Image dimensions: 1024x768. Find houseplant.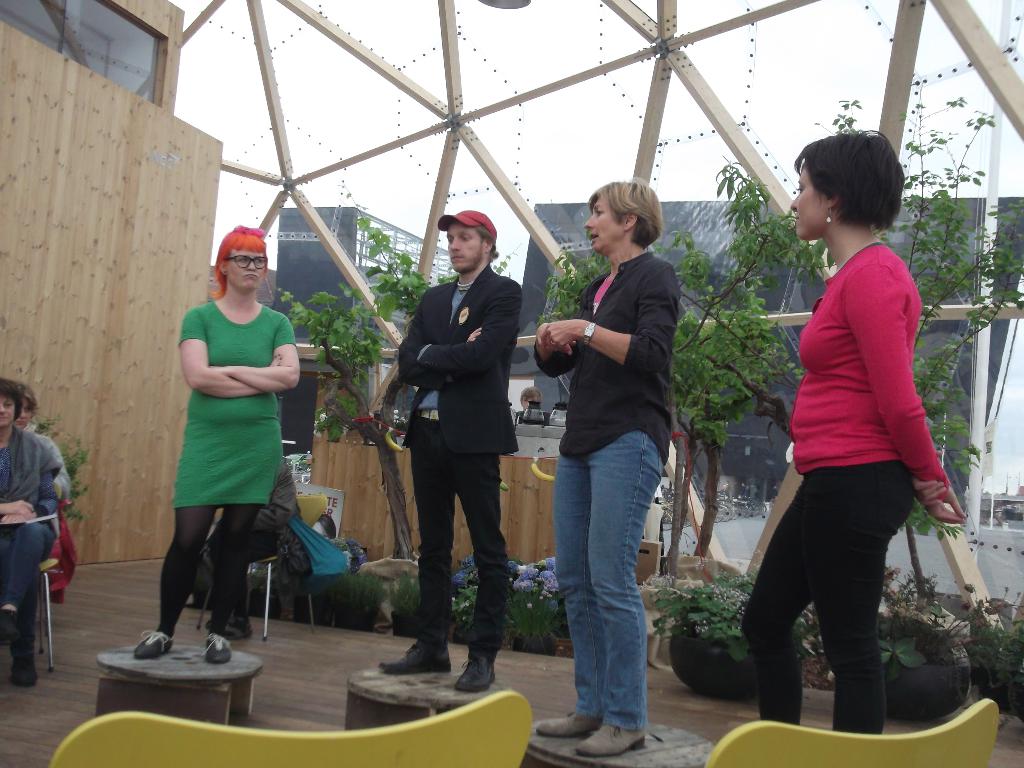
<box>296,567,332,619</box>.
